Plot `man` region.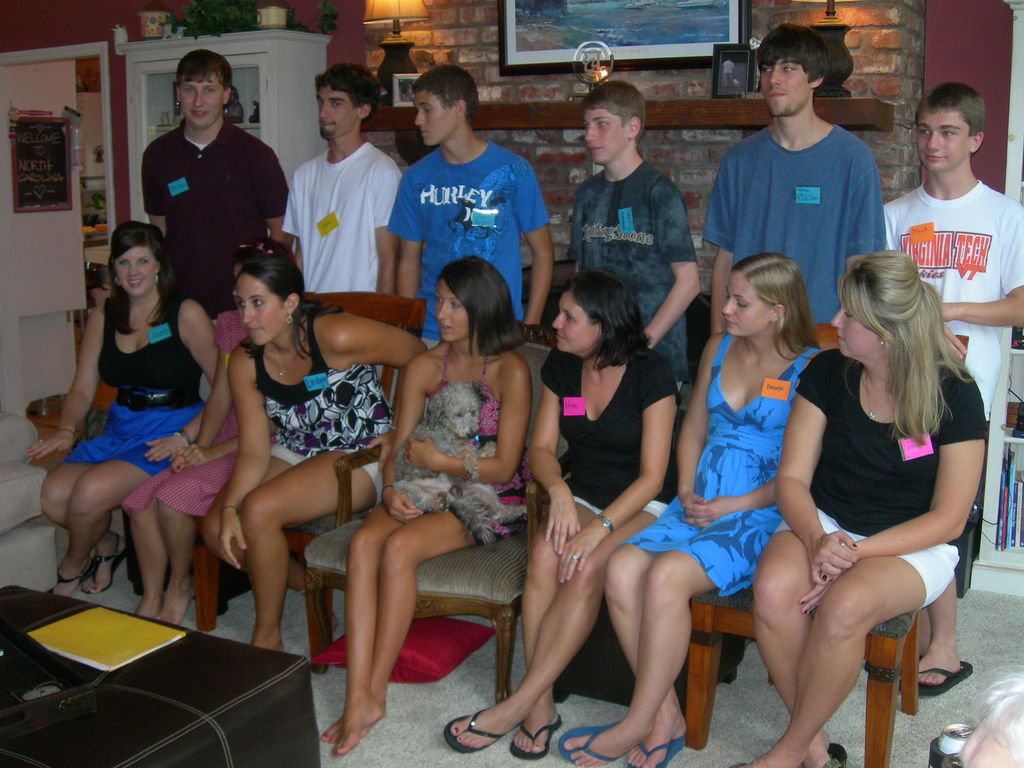
Plotted at box(133, 56, 280, 287).
